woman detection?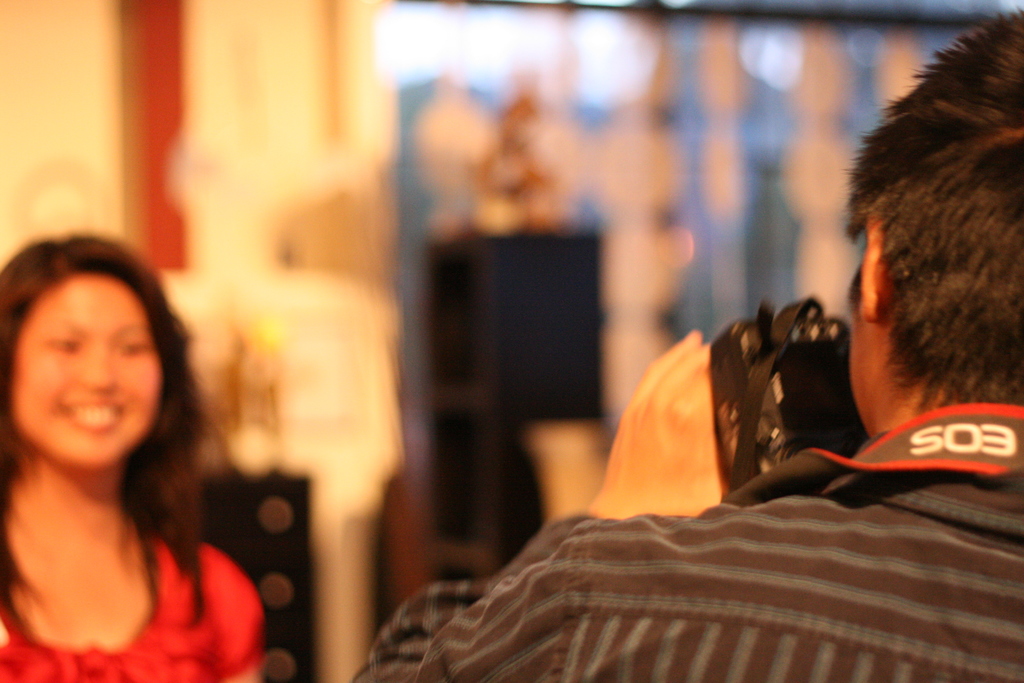
rect(0, 220, 250, 682)
